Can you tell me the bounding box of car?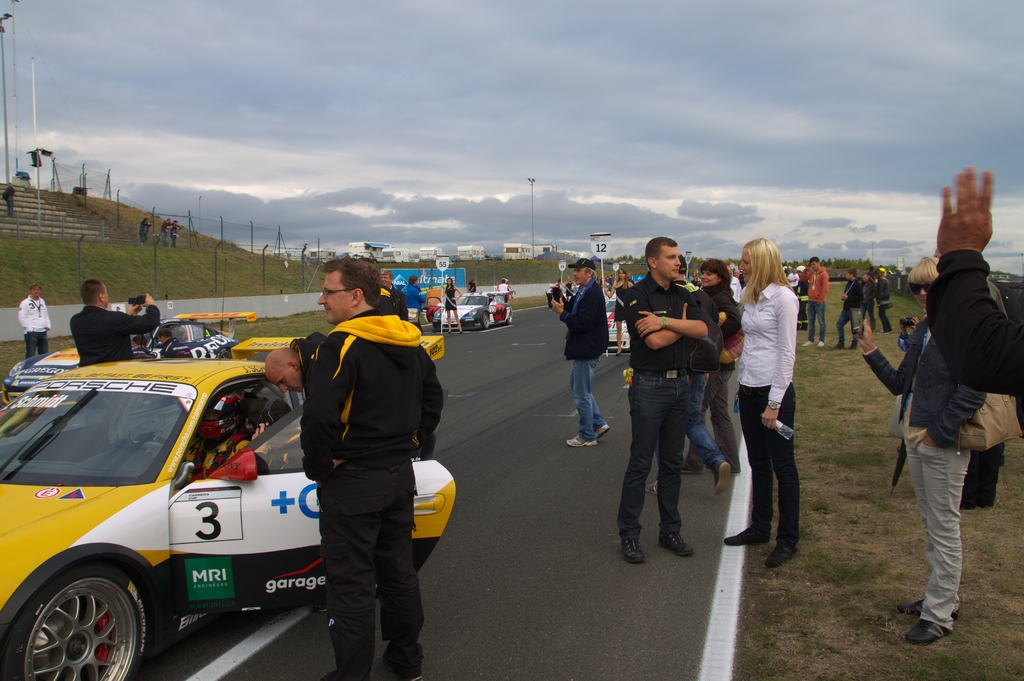
pyautogui.locateOnScreen(432, 290, 511, 330).
